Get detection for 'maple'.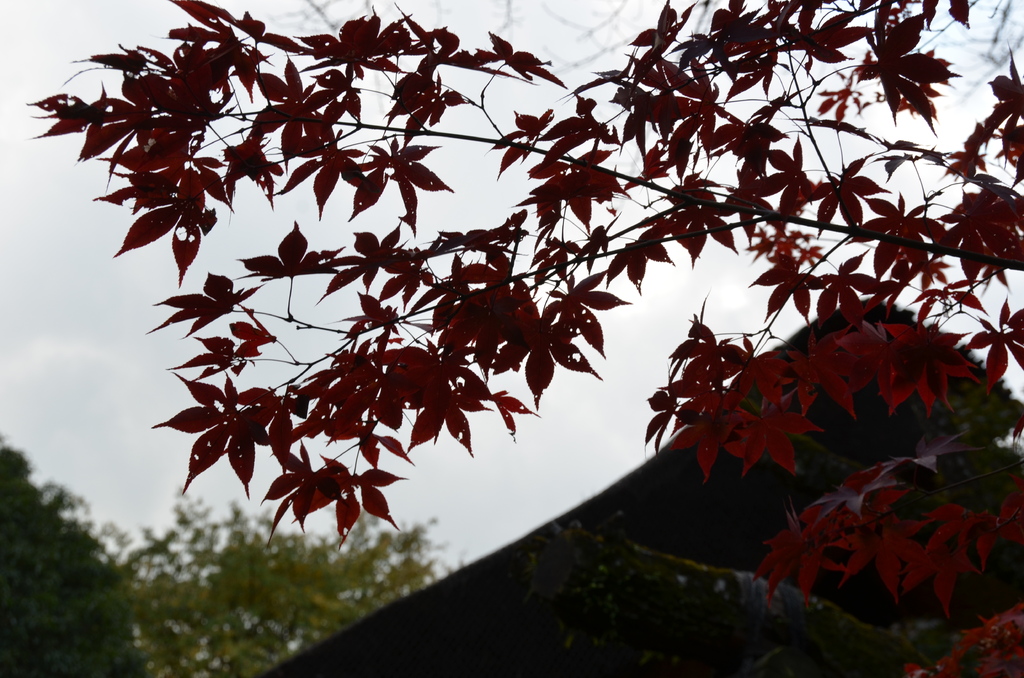
Detection: left=21, top=0, right=1023, bottom=677.
